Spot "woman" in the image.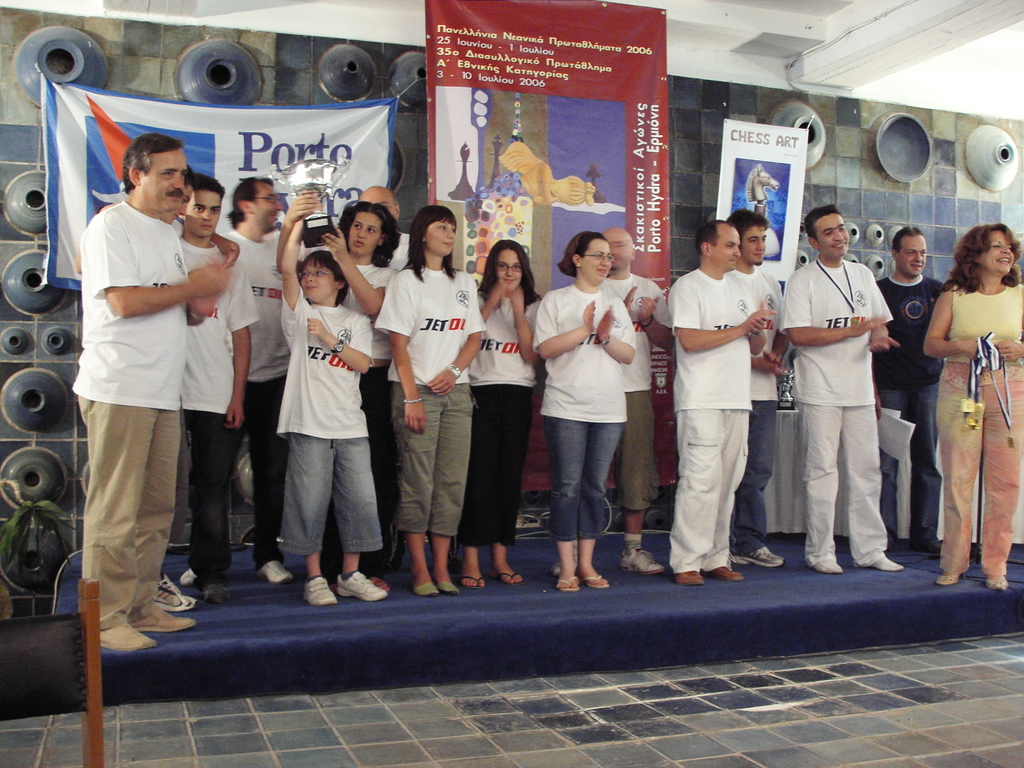
"woman" found at [left=457, top=241, right=542, bottom=593].
